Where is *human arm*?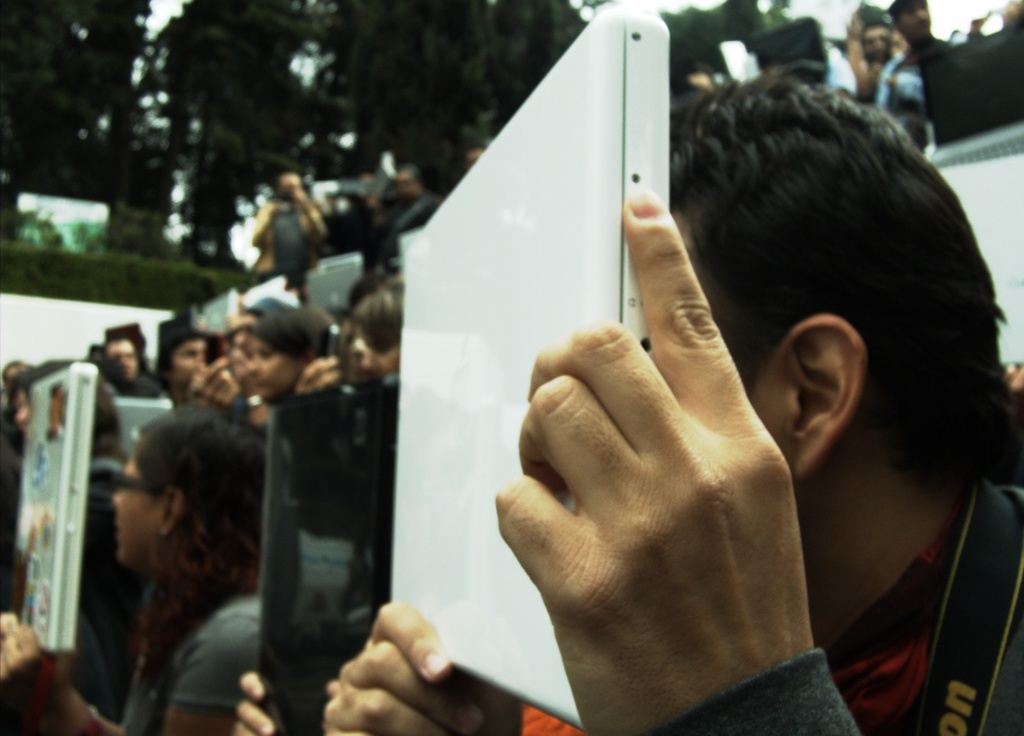
locate(0, 629, 259, 735).
